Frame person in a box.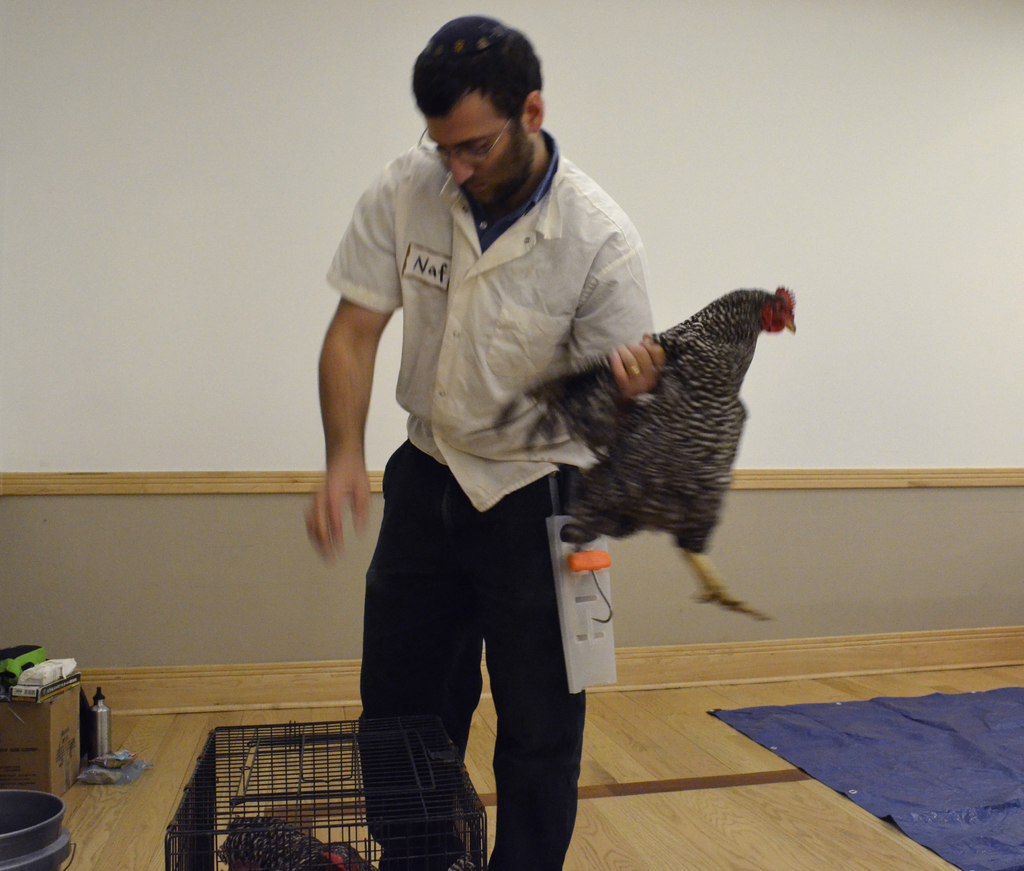
bbox(303, 11, 660, 870).
